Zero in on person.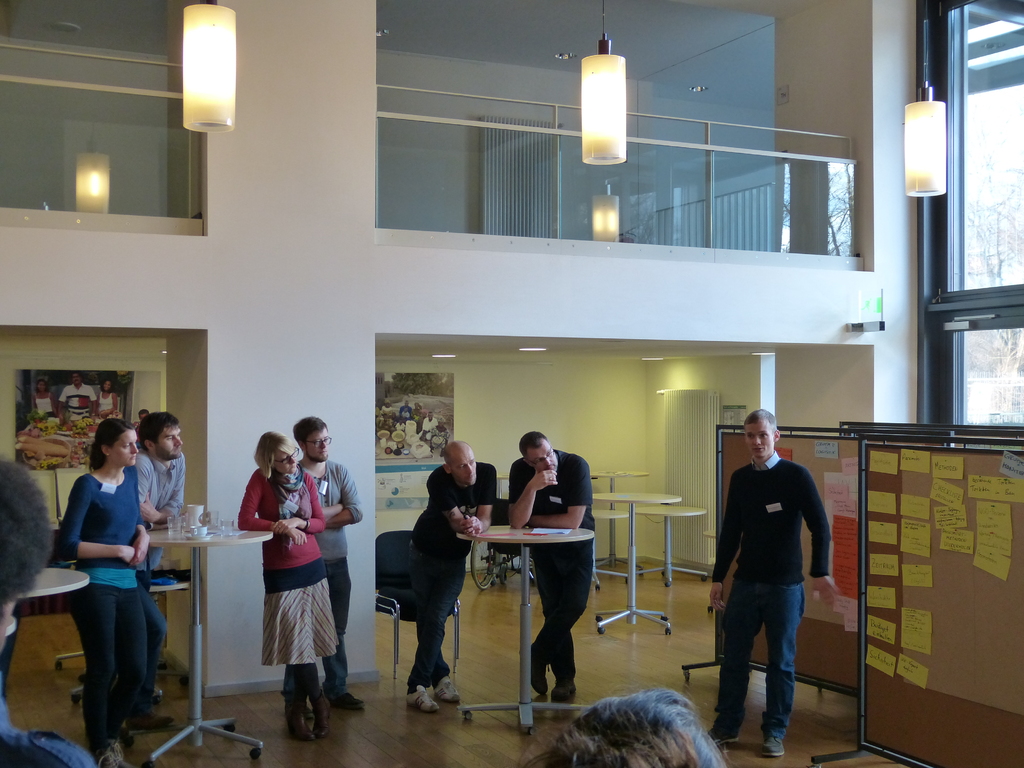
Zeroed in: Rect(401, 433, 495, 714).
